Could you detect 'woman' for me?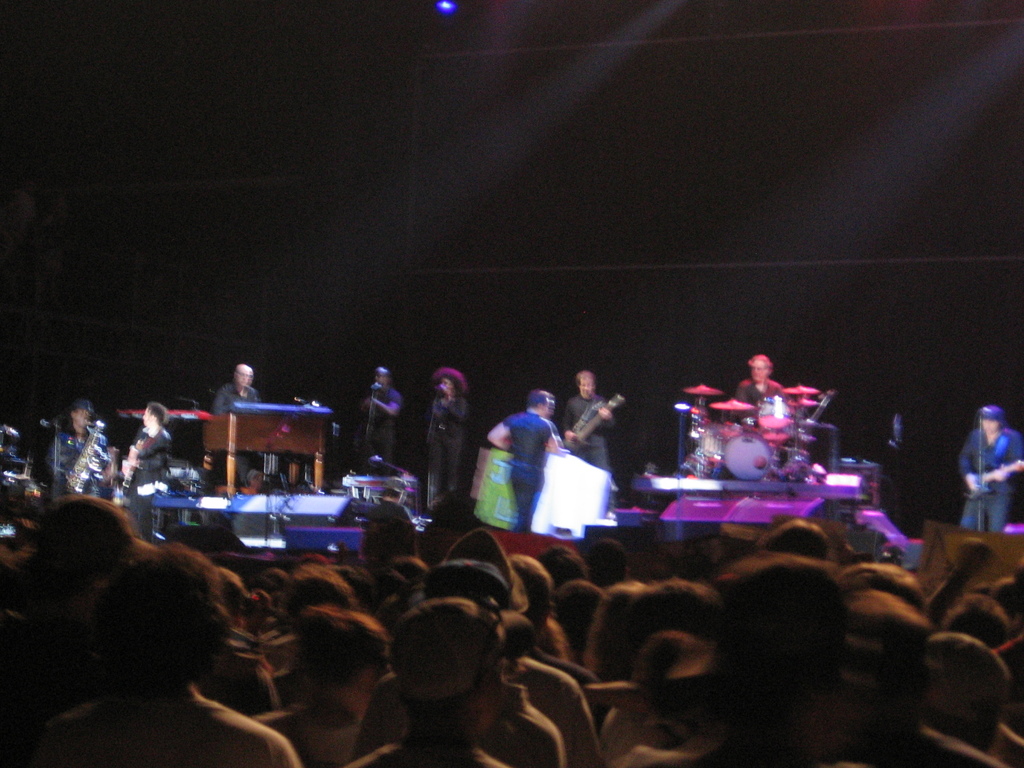
Detection result: box=[250, 607, 386, 767].
